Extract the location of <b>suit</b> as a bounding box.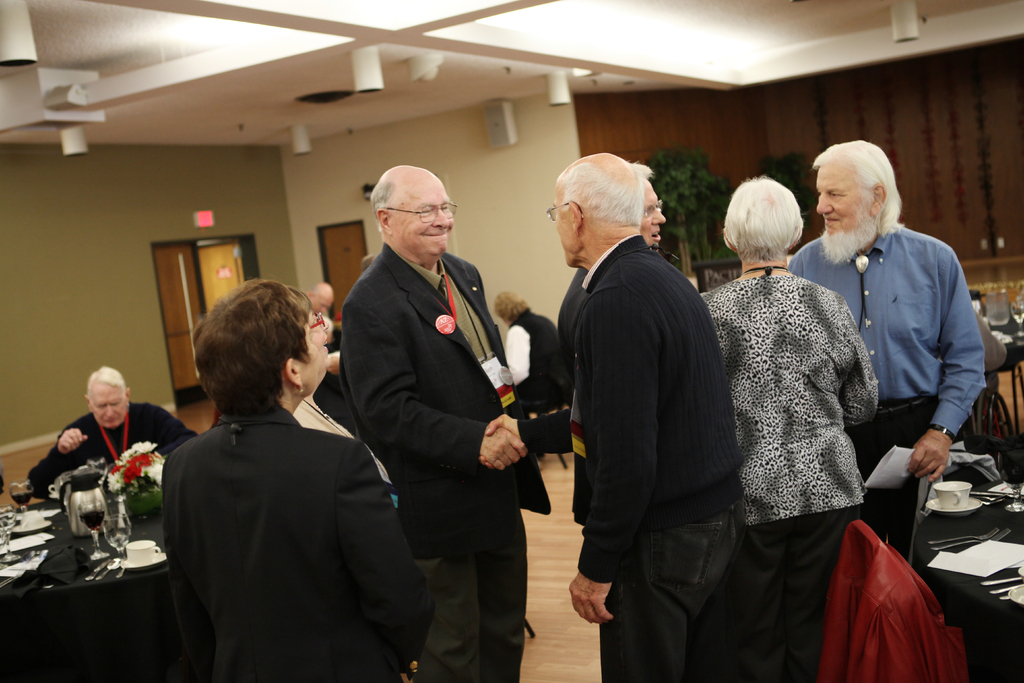
(left=338, top=171, right=536, bottom=657).
